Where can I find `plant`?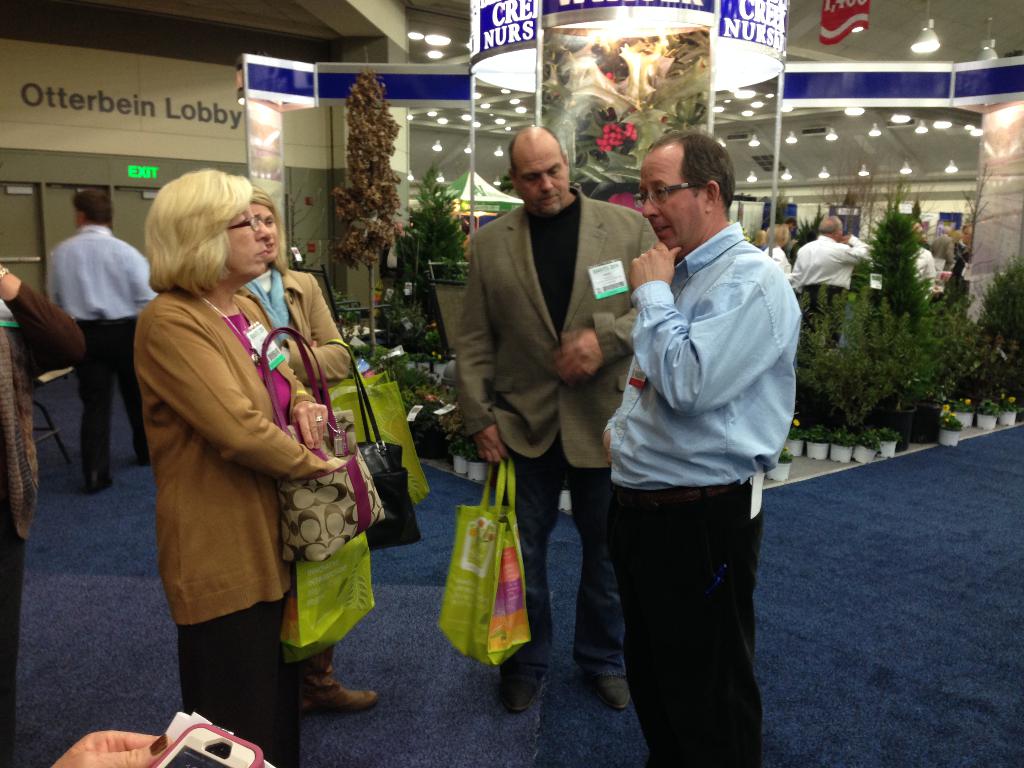
You can find it at 332, 284, 364, 325.
